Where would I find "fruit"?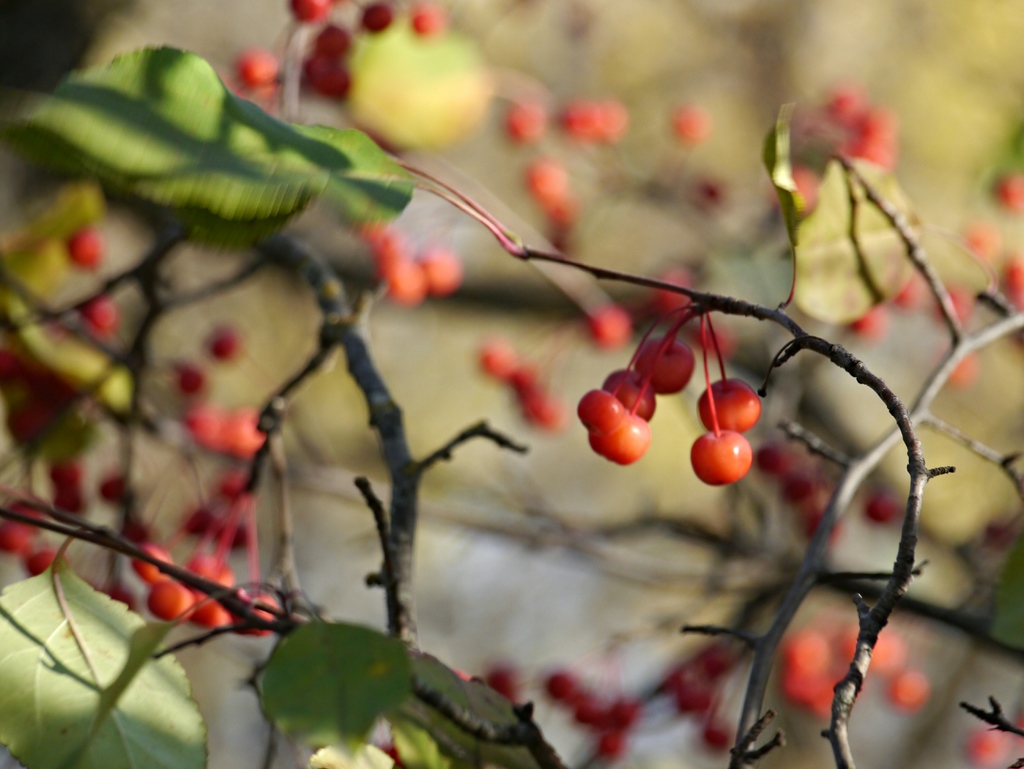
At 591/302/633/352.
